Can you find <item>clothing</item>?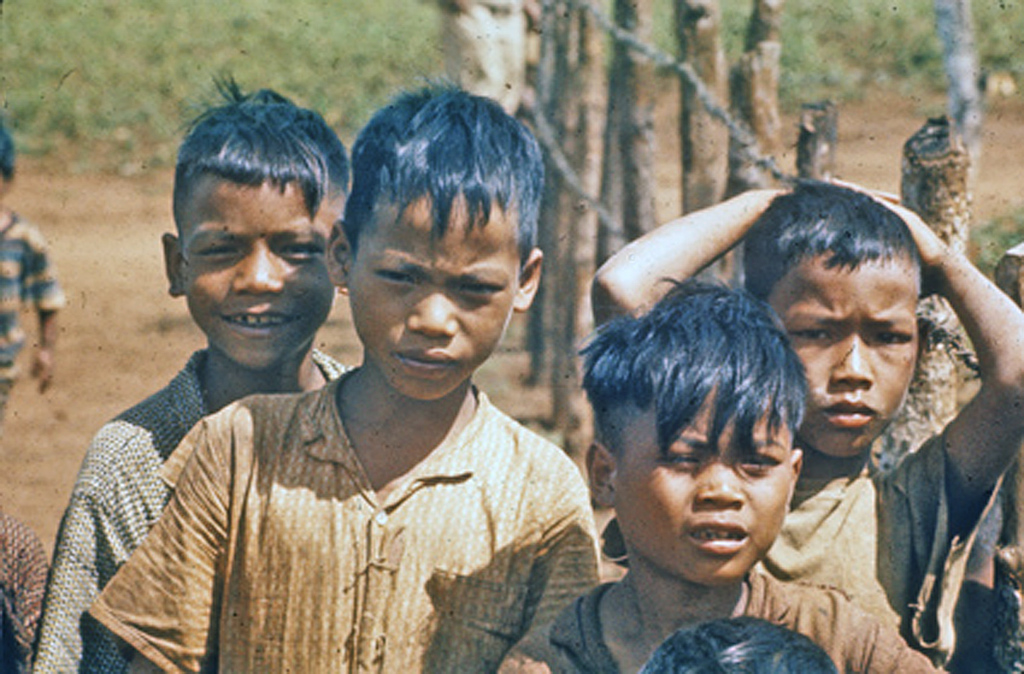
Yes, bounding box: (x1=507, y1=571, x2=952, y2=673).
